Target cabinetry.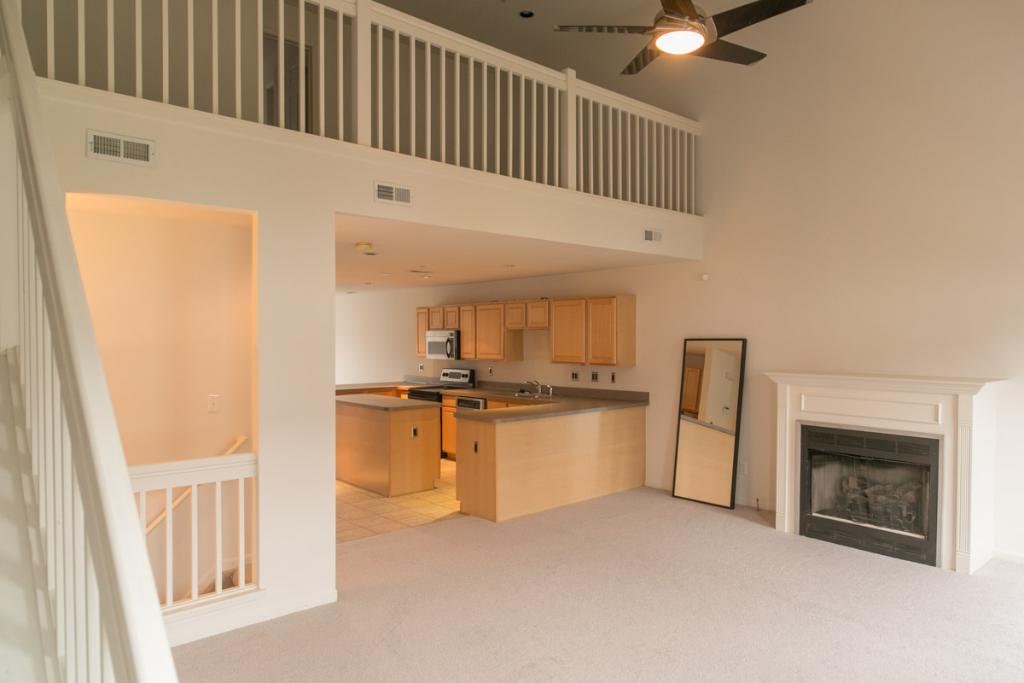
Target region: detection(336, 397, 449, 499).
